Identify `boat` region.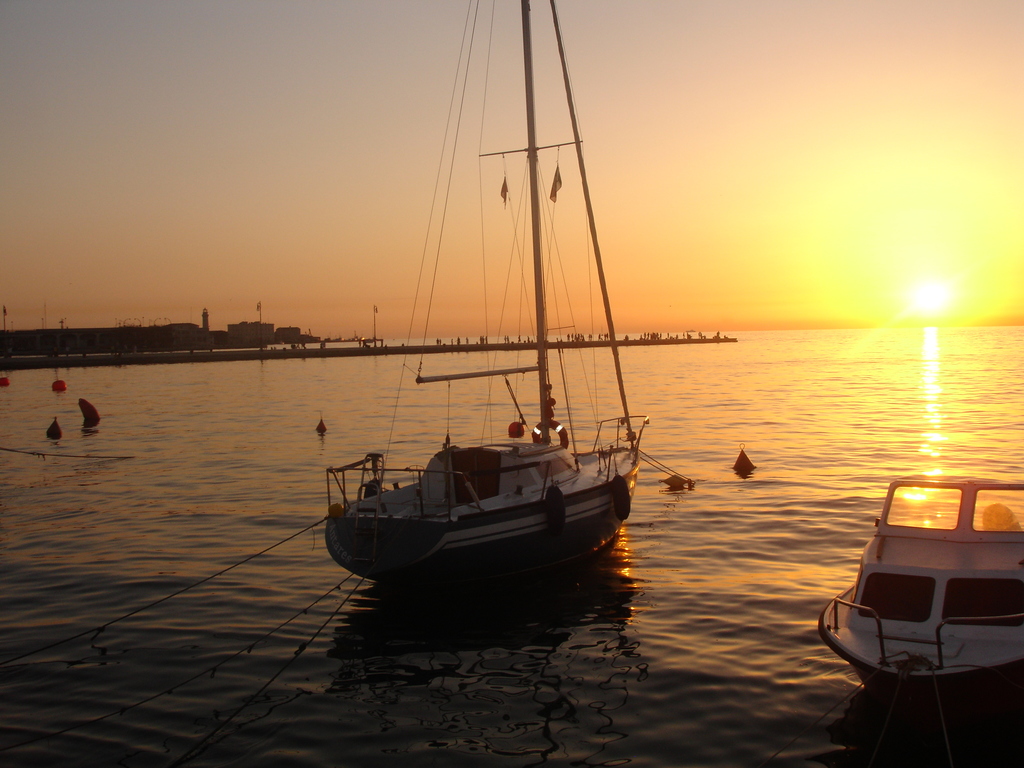
Region: l=318, t=0, r=651, b=597.
